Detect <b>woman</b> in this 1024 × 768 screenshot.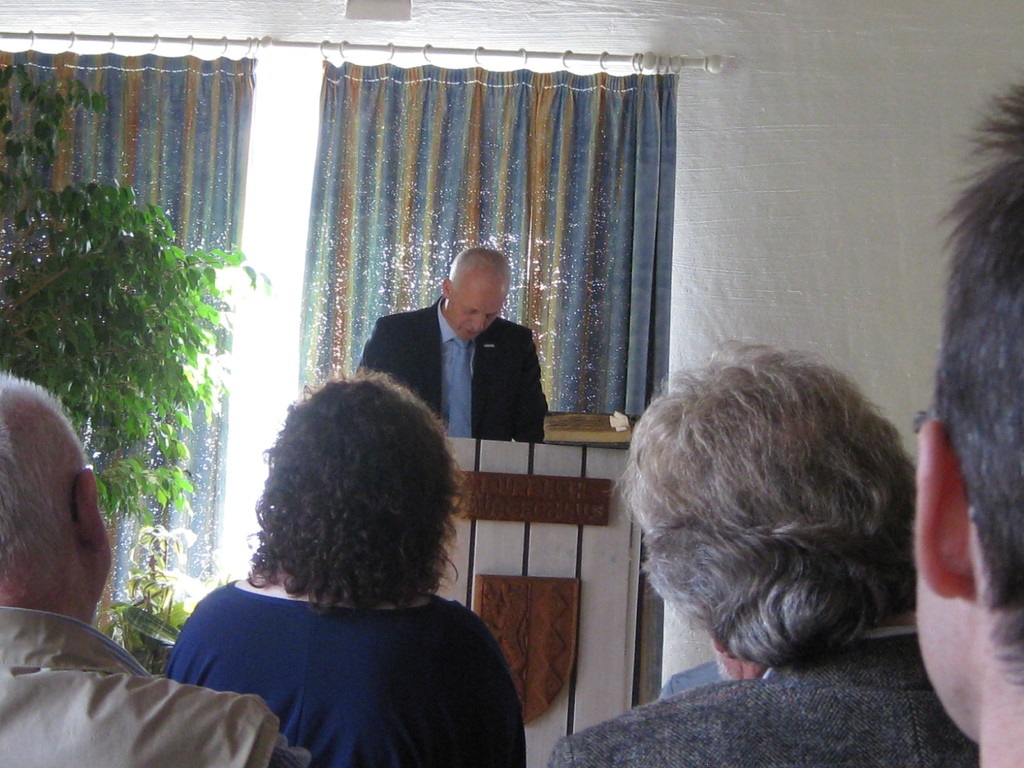
Detection: box(144, 376, 529, 763).
